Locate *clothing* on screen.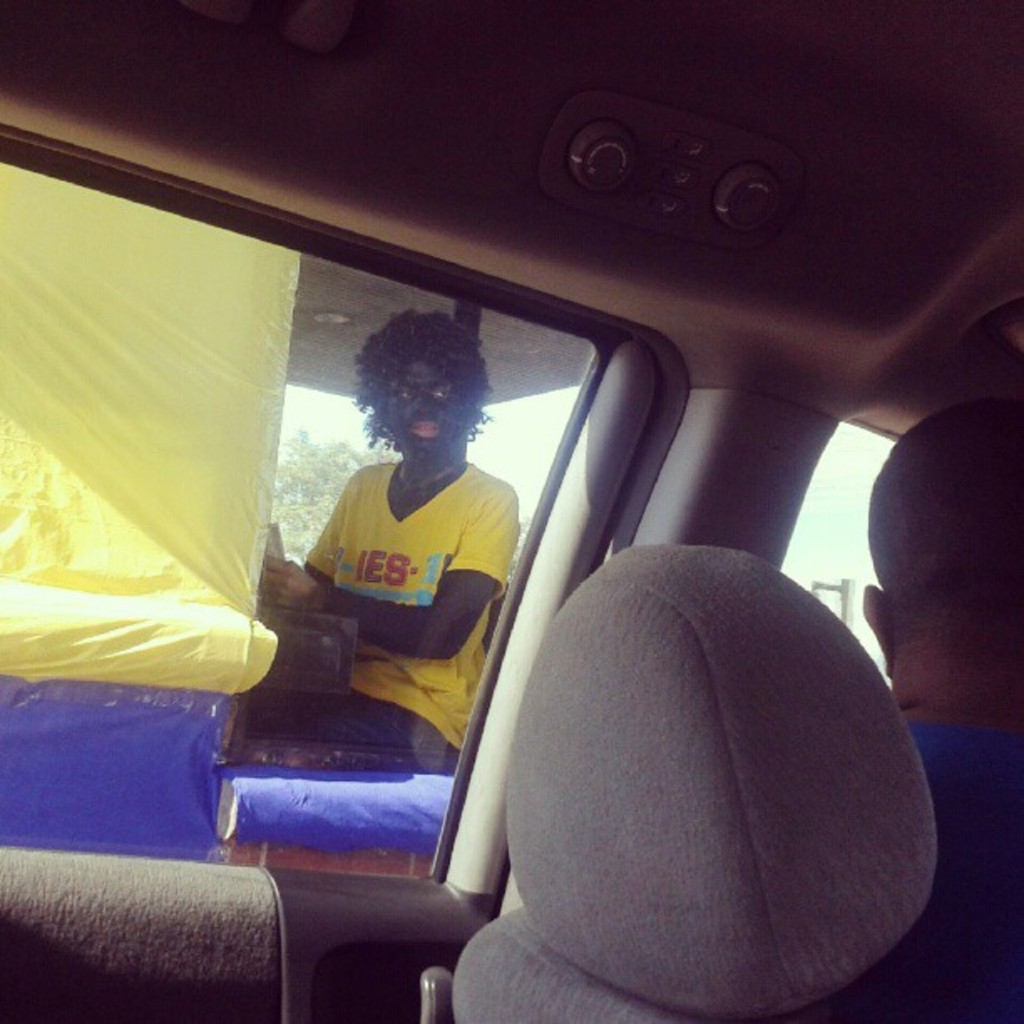
On screen at 276, 366, 552, 808.
